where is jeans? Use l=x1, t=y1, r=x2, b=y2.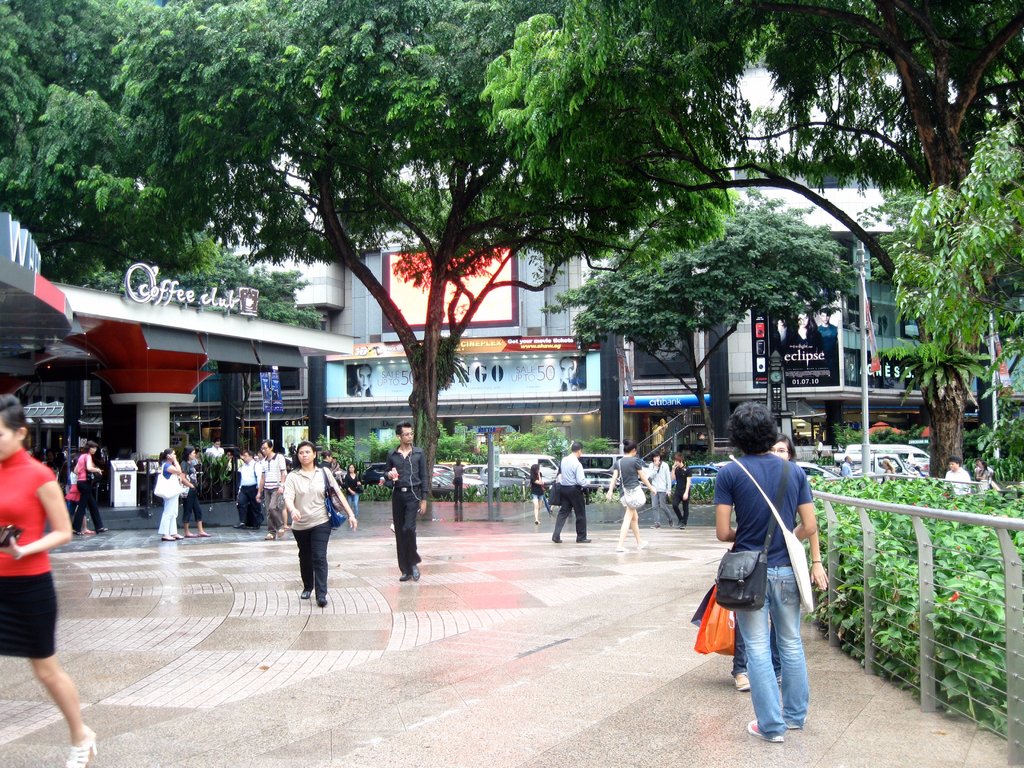
l=731, t=622, r=783, b=675.
